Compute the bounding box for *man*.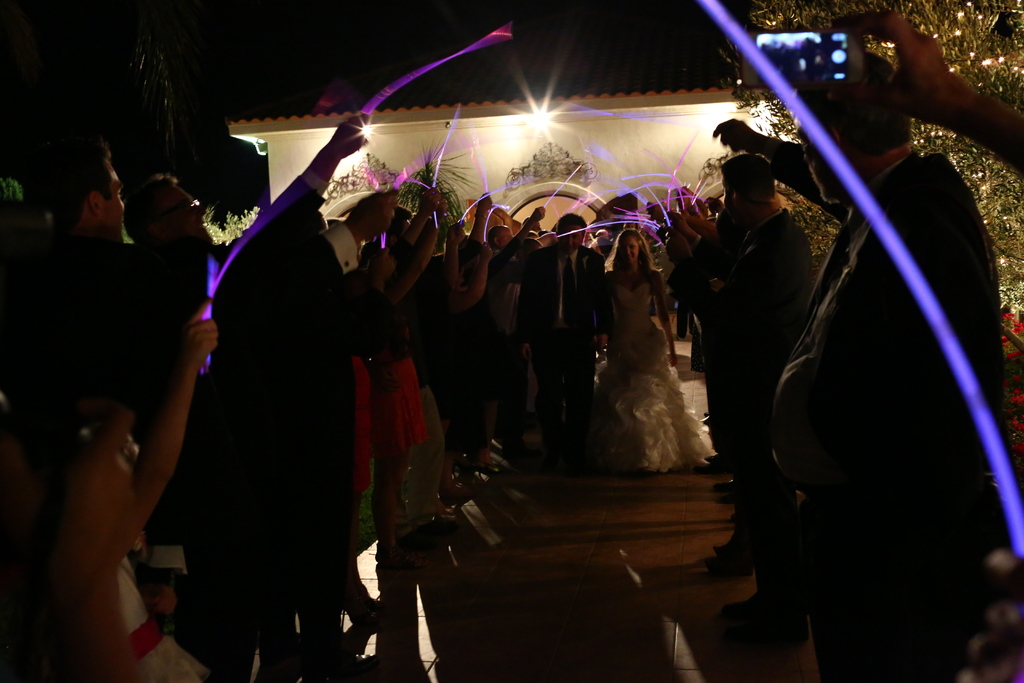
x1=627 y1=152 x2=794 y2=634.
